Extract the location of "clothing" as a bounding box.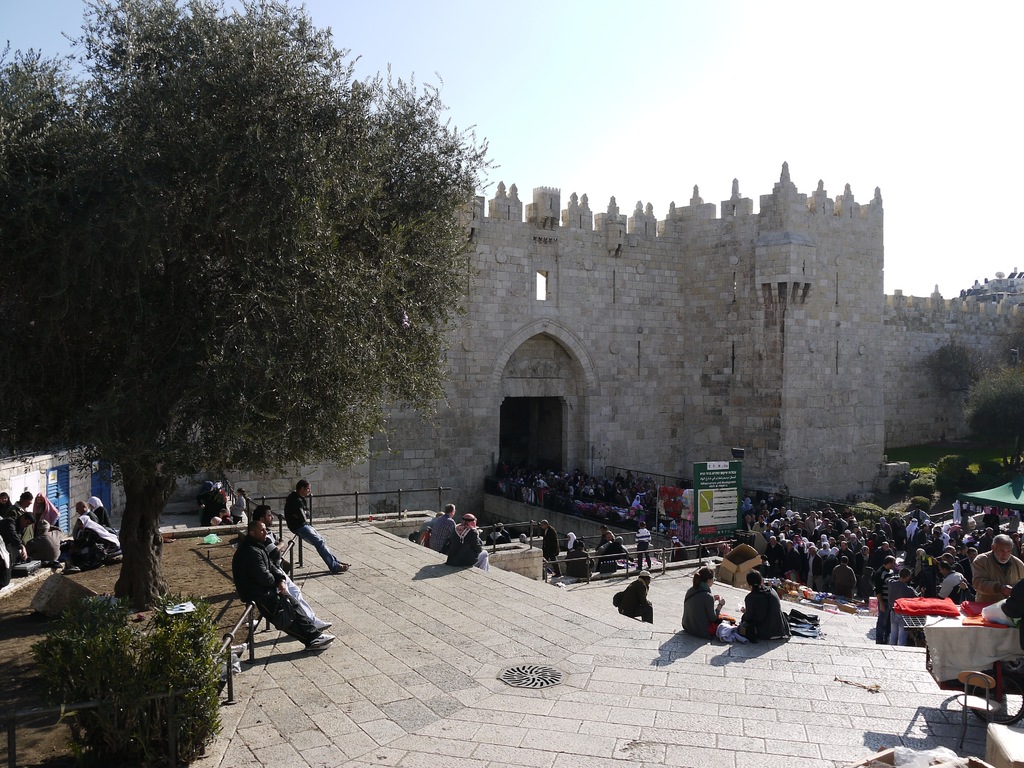
996:576:1023:709.
